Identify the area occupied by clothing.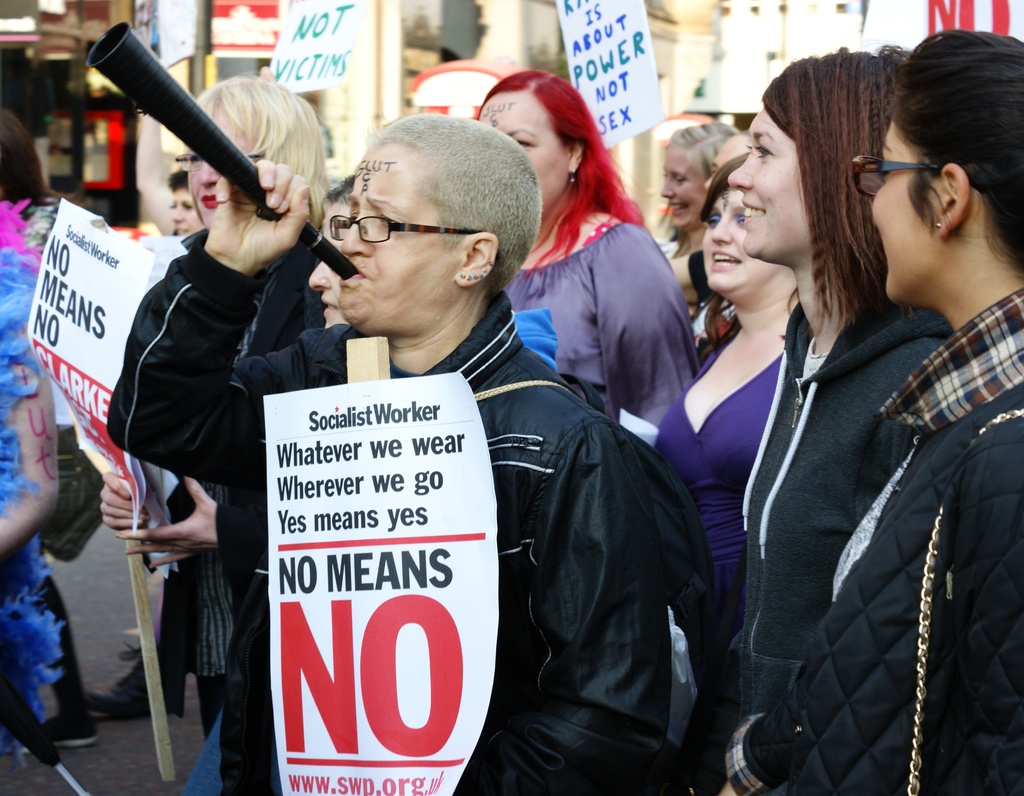
Area: l=221, t=241, r=589, b=772.
